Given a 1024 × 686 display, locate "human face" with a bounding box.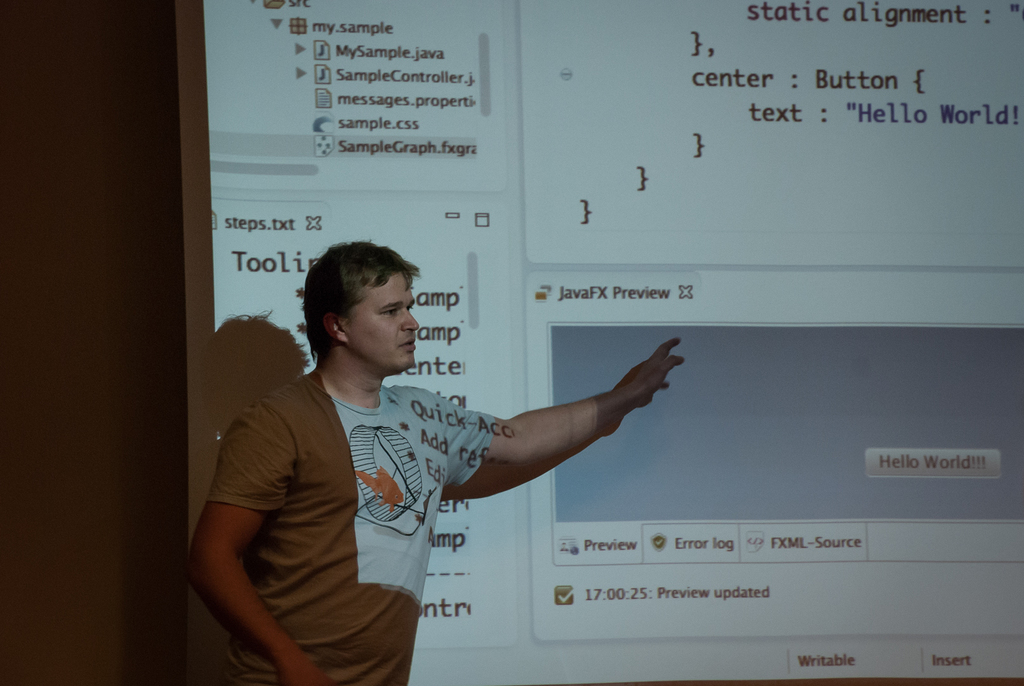
Located: locate(340, 268, 419, 370).
